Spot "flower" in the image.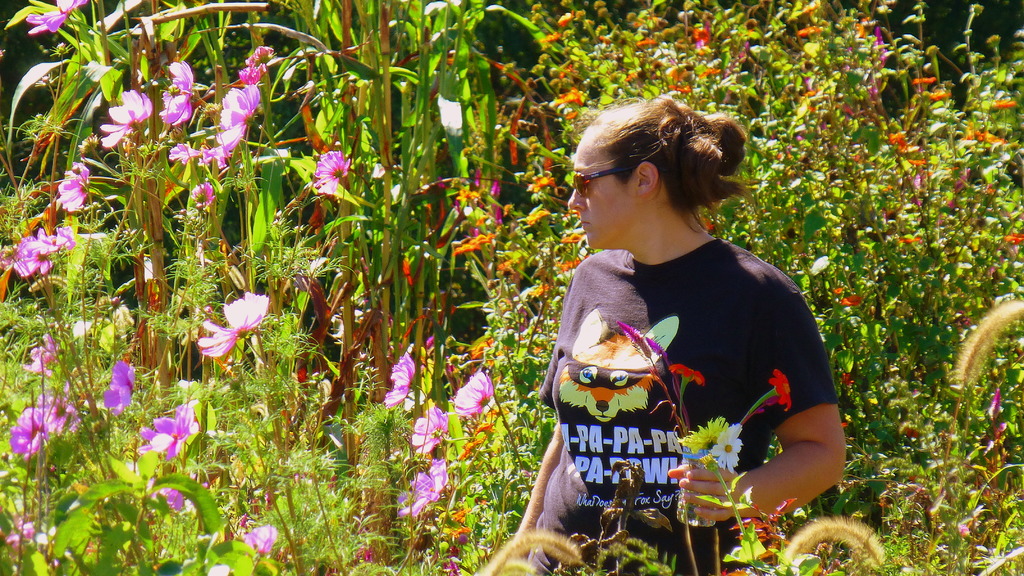
"flower" found at [x1=769, y1=367, x2=798, y2=414].
